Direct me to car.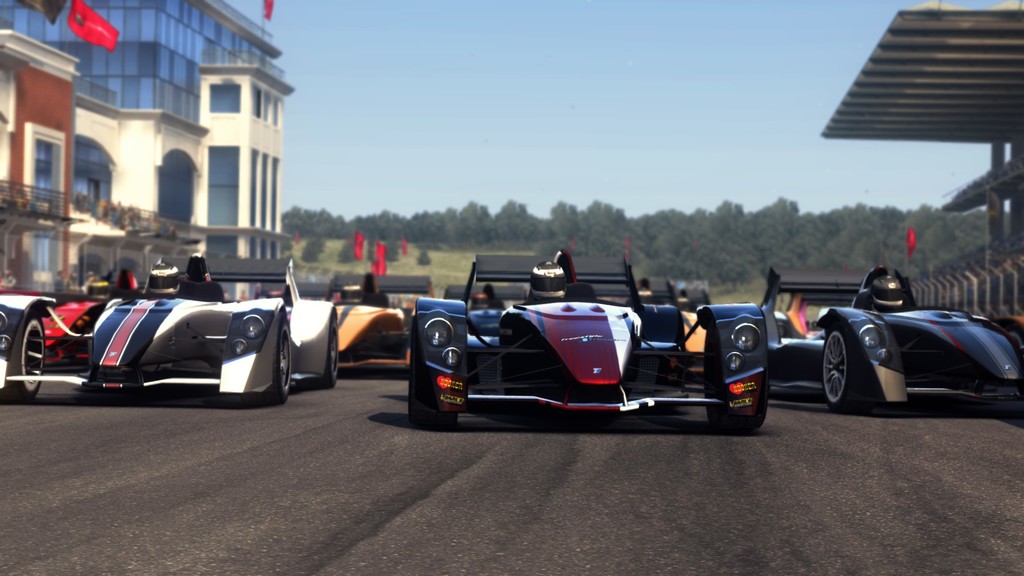
Direction: bbox=[762, 259, 1023, 413].
